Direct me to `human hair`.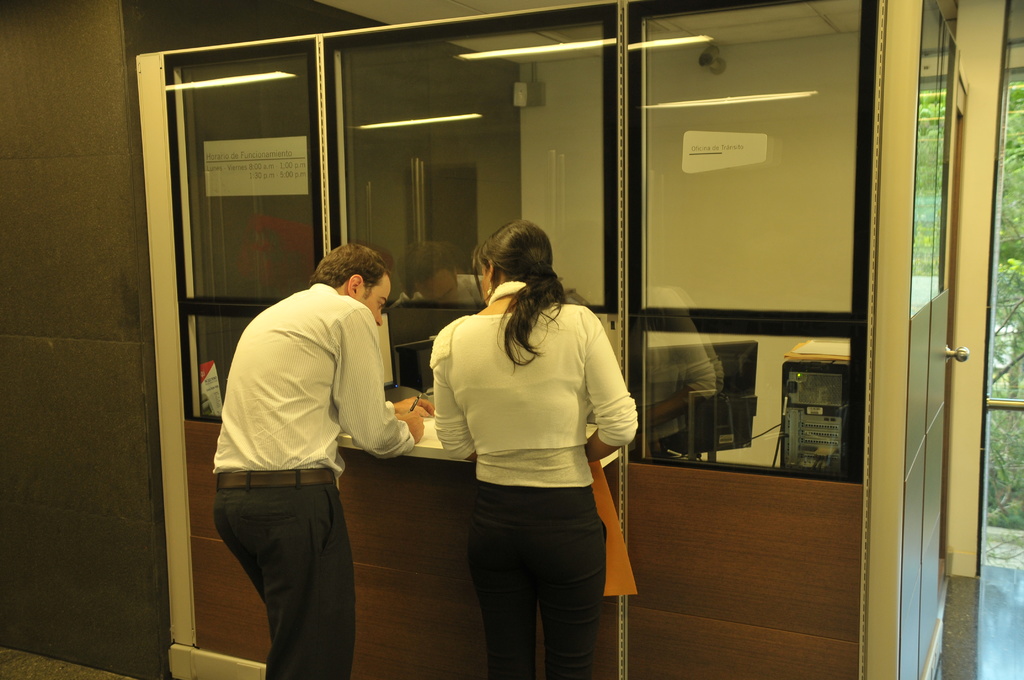
Direction: {"left": 309, "top": 239, "right": 392, "bottom": 287}.
